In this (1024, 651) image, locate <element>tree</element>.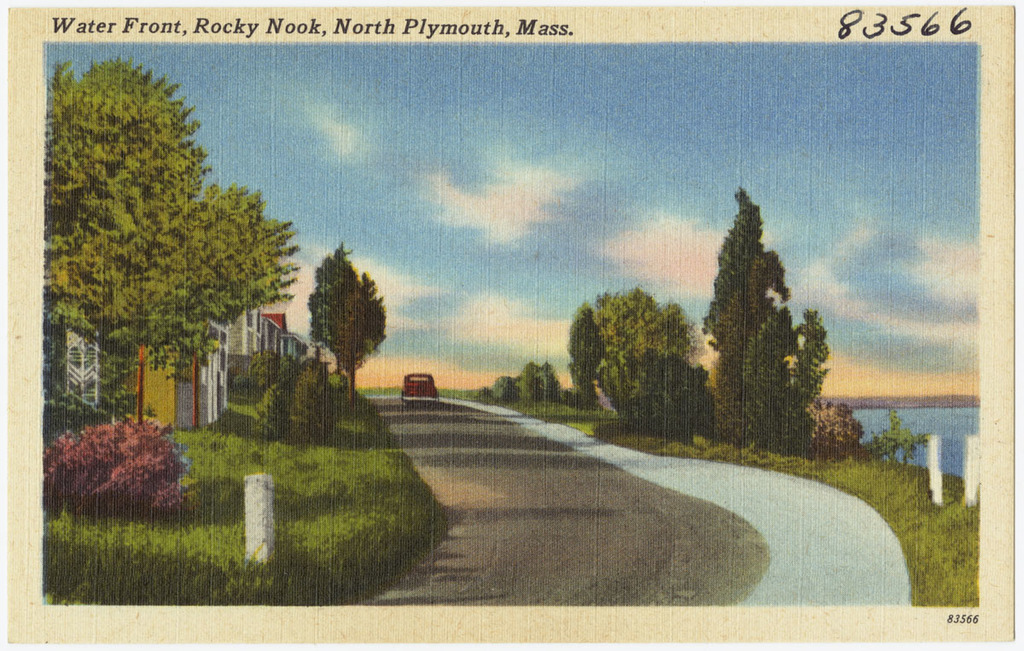
Bounding box: x1=308, y1=247, x2=355, y2=378.
